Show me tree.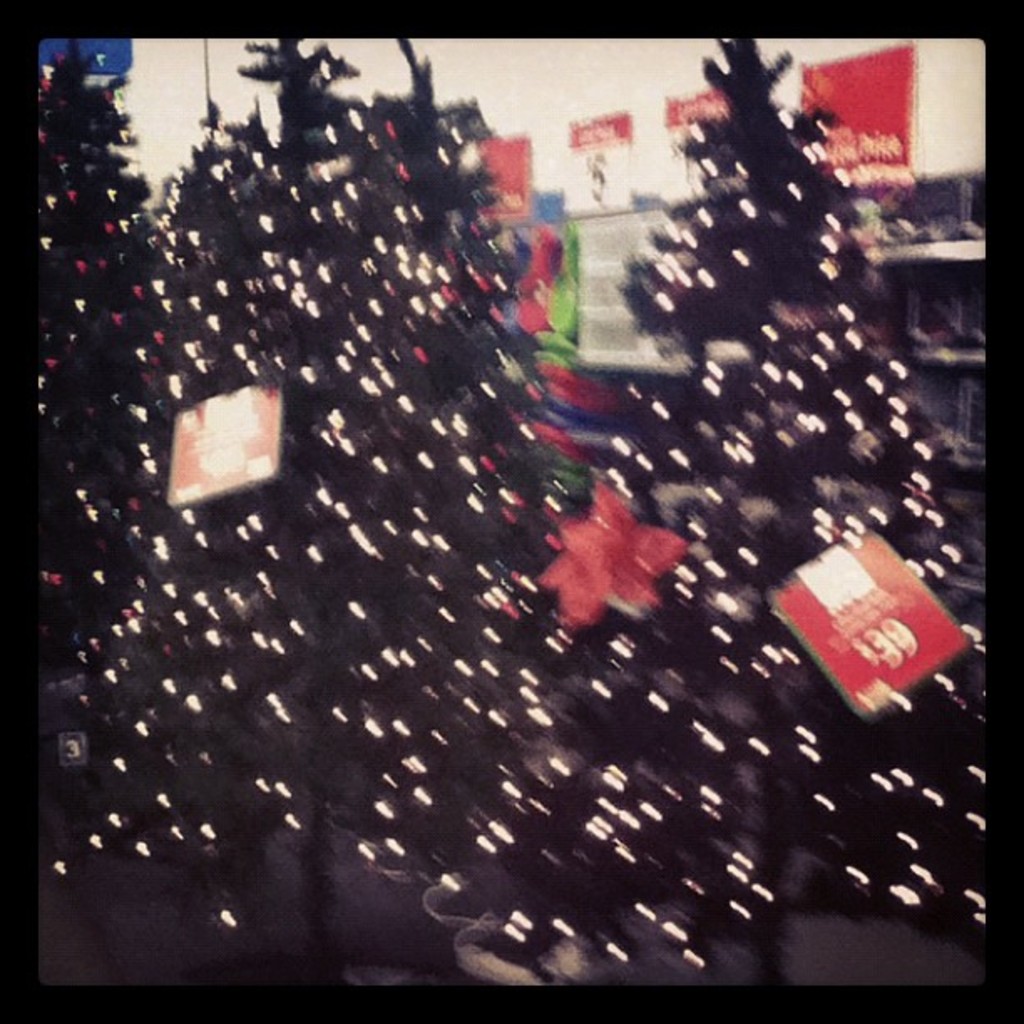
tree is here: 52/38/599/996.
